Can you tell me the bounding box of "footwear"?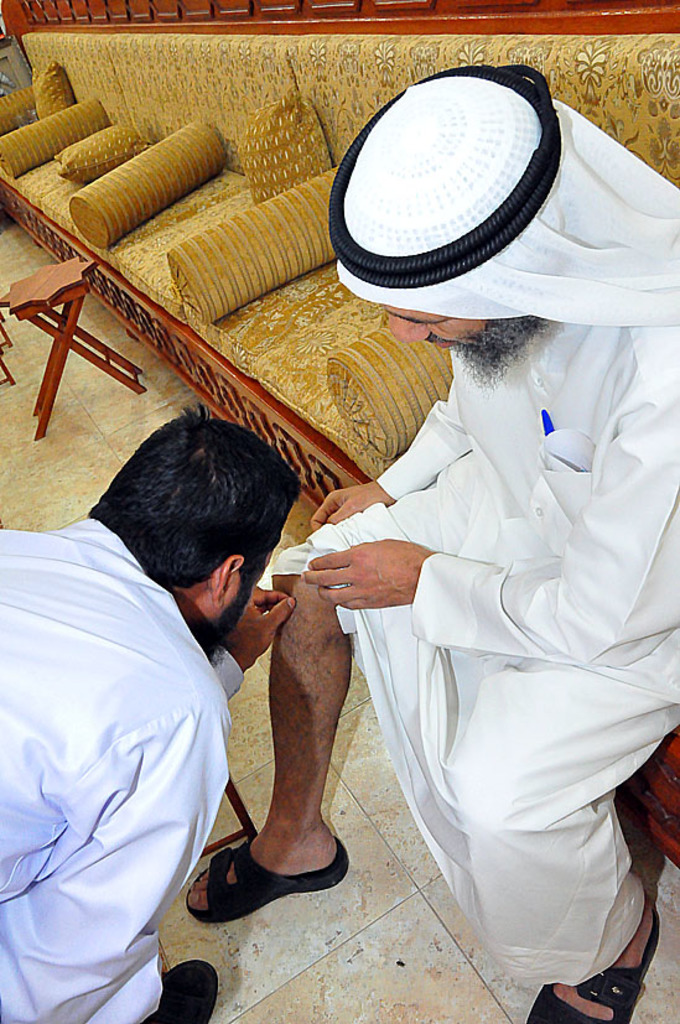
bbox=[526, 889, 665, 1023].
